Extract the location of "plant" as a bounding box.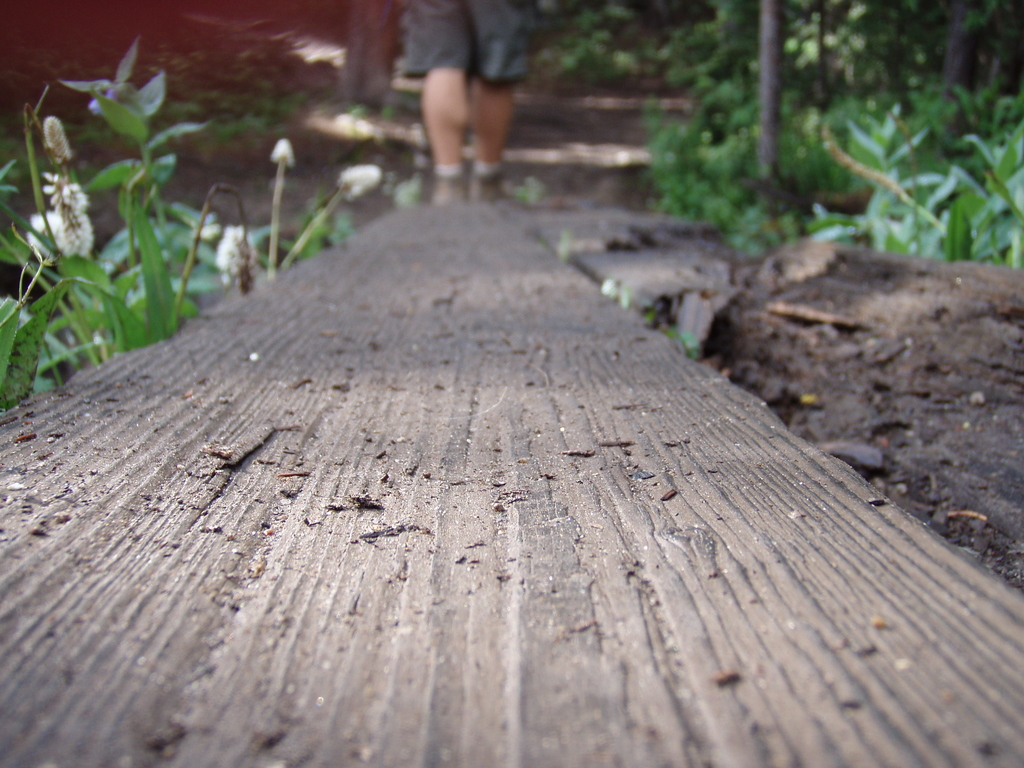
locate(868, 0, 1023, 103).
